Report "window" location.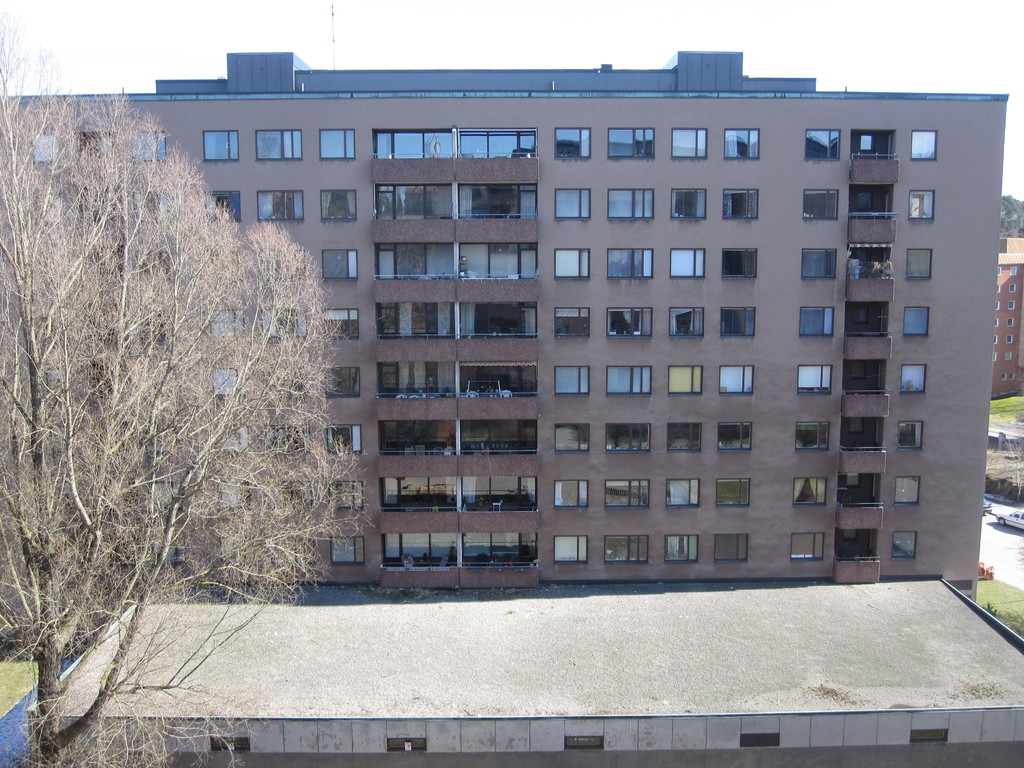
Report: 318/189/358/222.
